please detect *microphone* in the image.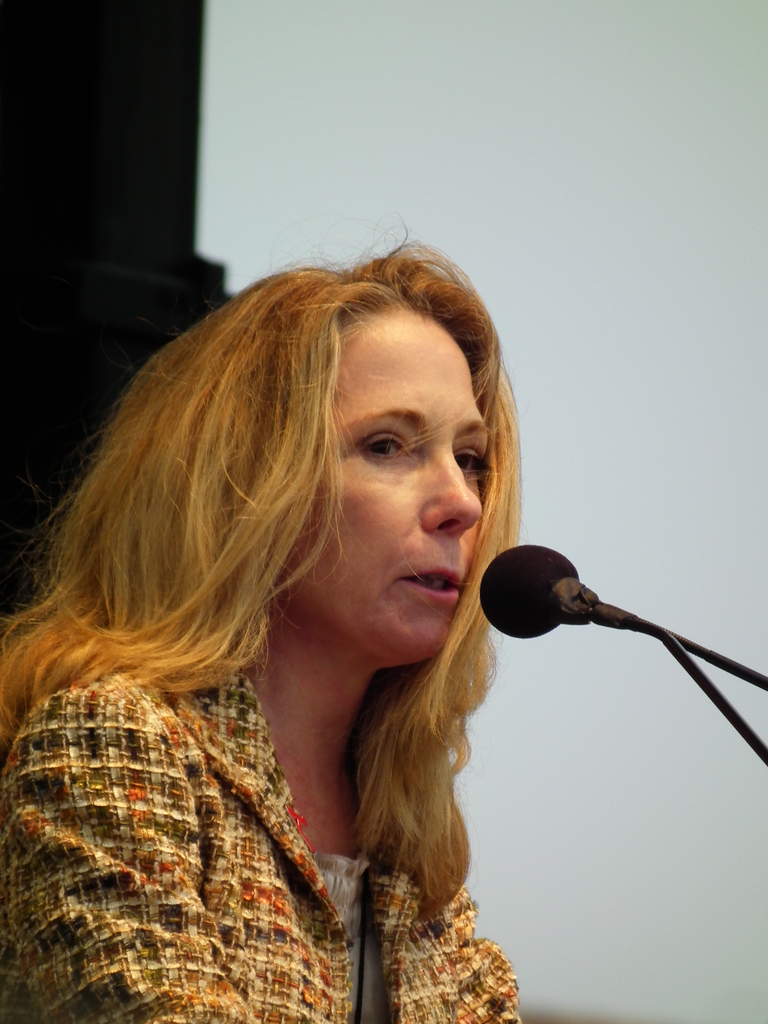
pyautogui.locateOnScreen(481, 543, 595, 640).
